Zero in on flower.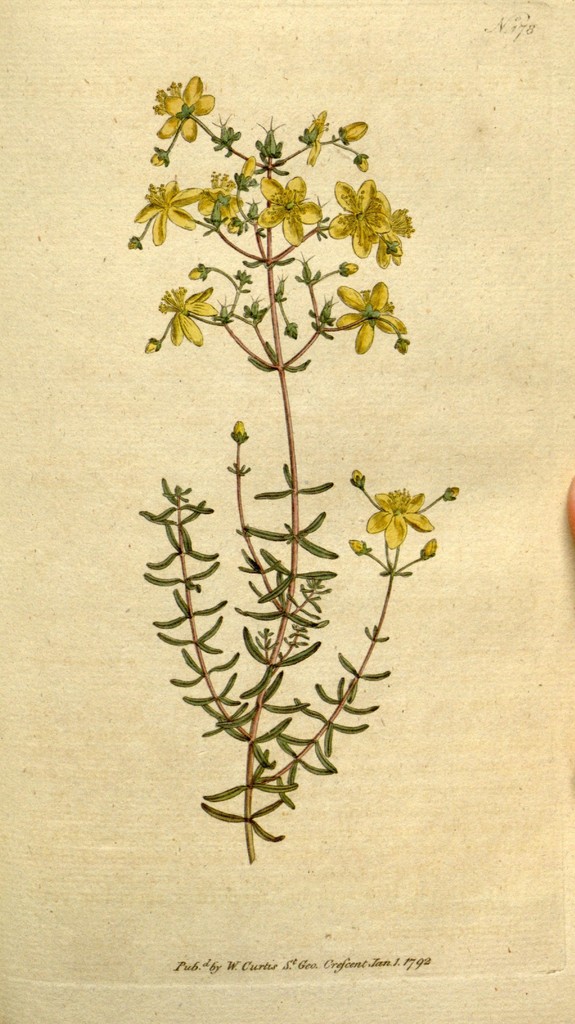
Zeroed in: detection(254, 174, 325, 248).
